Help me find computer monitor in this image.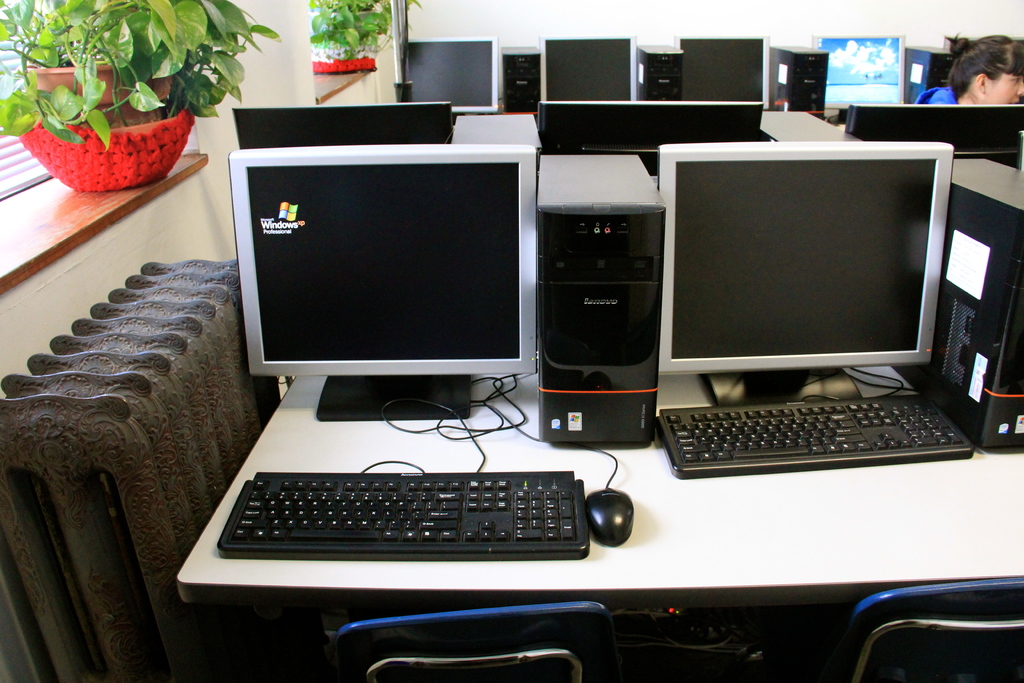
Found it: [403,38,505,117].
